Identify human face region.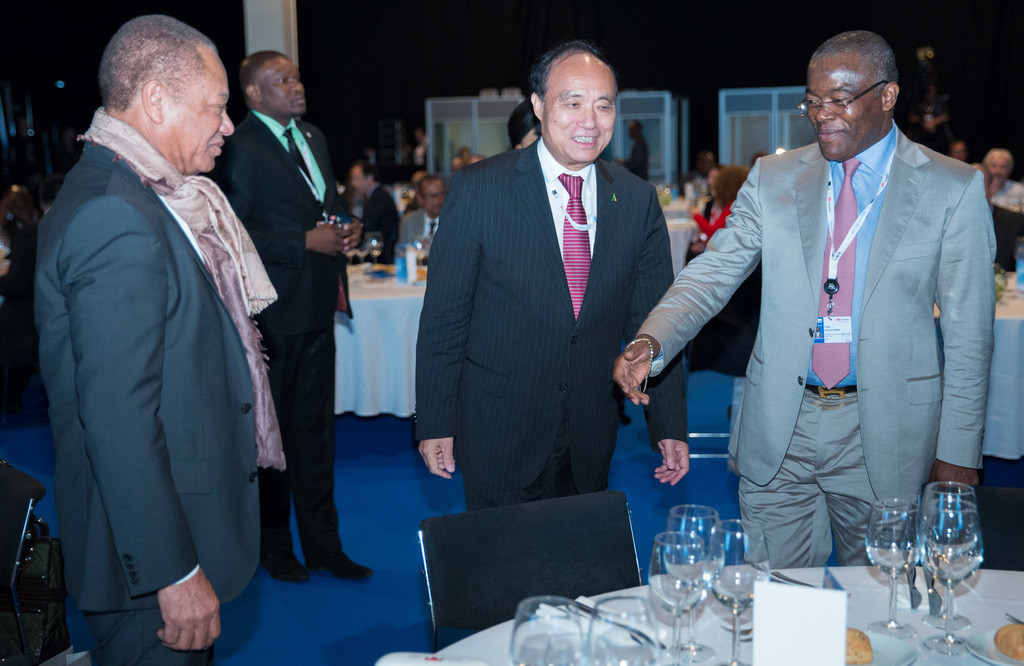
Region: 802, 58, 881, 165.
